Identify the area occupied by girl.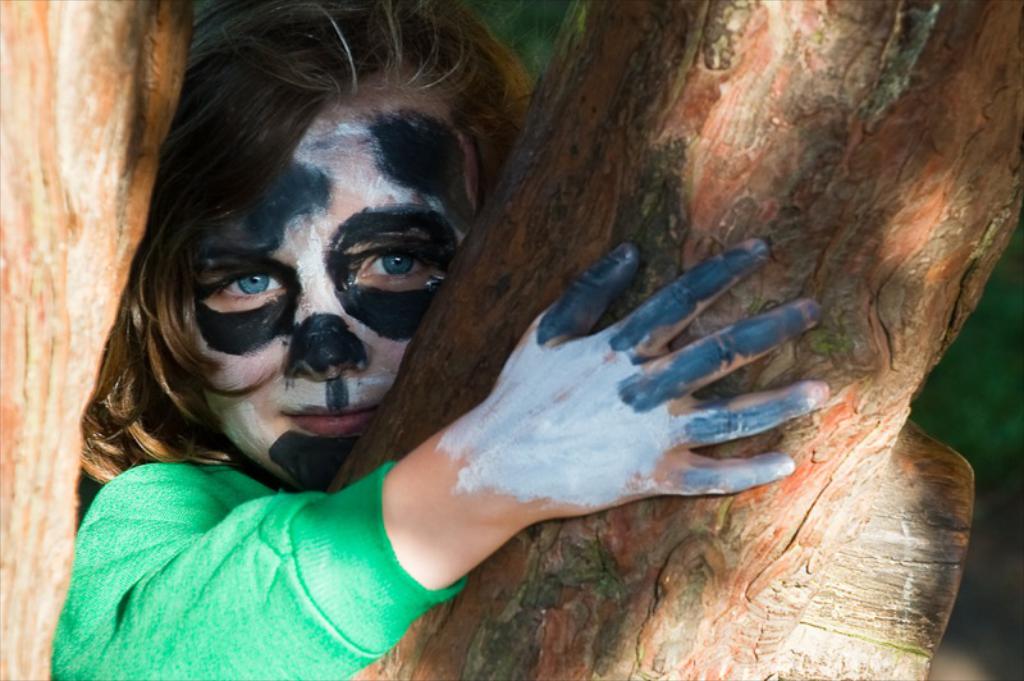
Area: crop(54, 0, 829, 680).
